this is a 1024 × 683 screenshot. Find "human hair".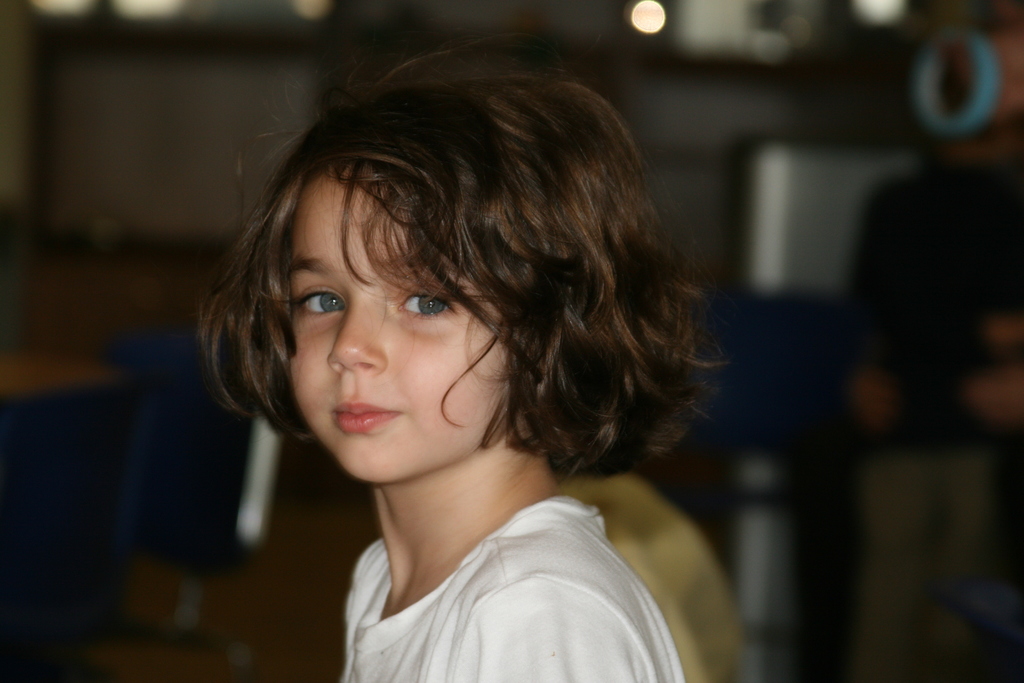
Bounding box: 191,40,705,511.
